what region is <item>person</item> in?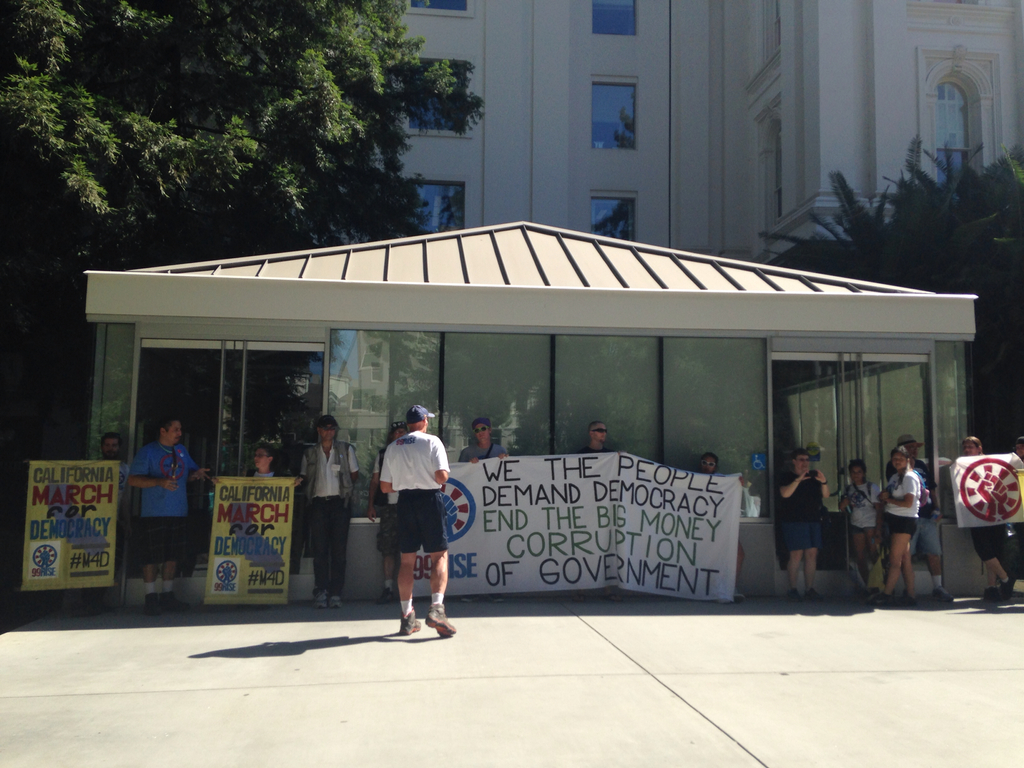
box=[580, 419, 616, 455].
